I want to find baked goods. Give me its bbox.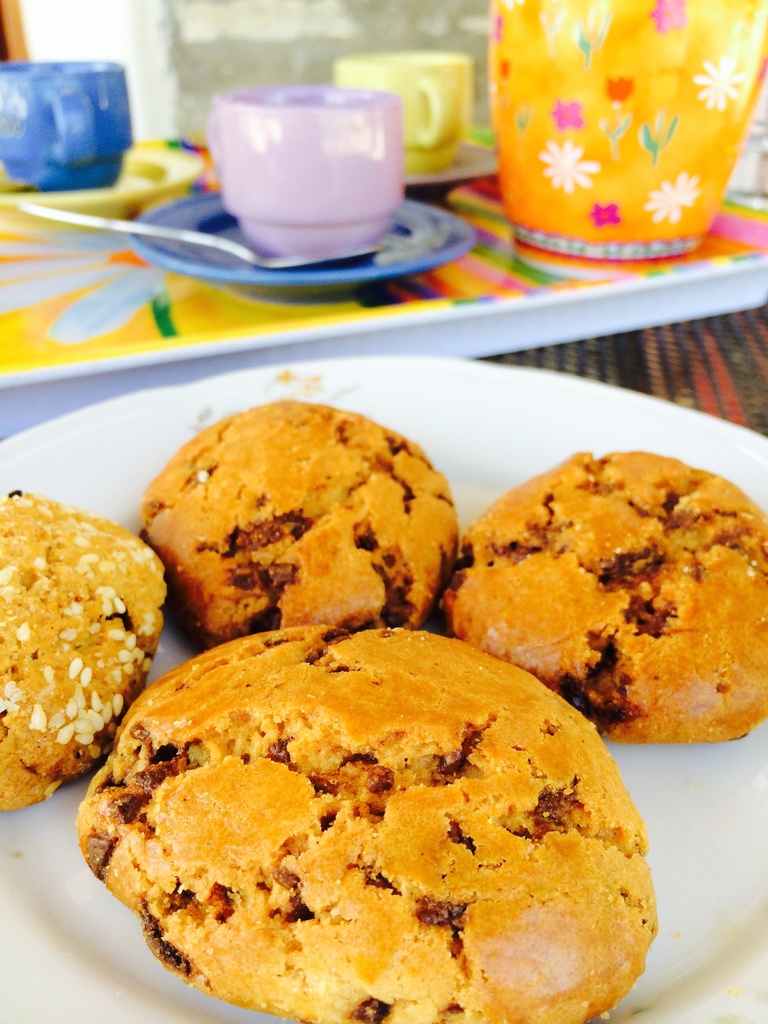
bbox=[67, 623, 660, 1023].
